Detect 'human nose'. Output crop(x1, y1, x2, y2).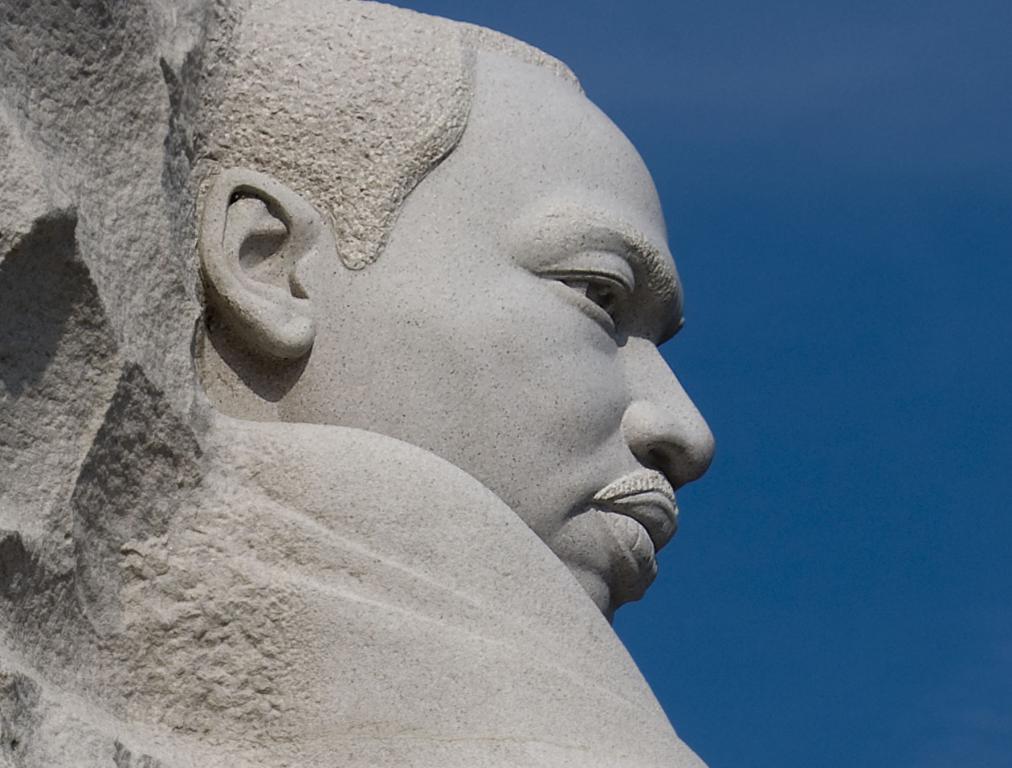
crop(633, 362, 720, 476).
